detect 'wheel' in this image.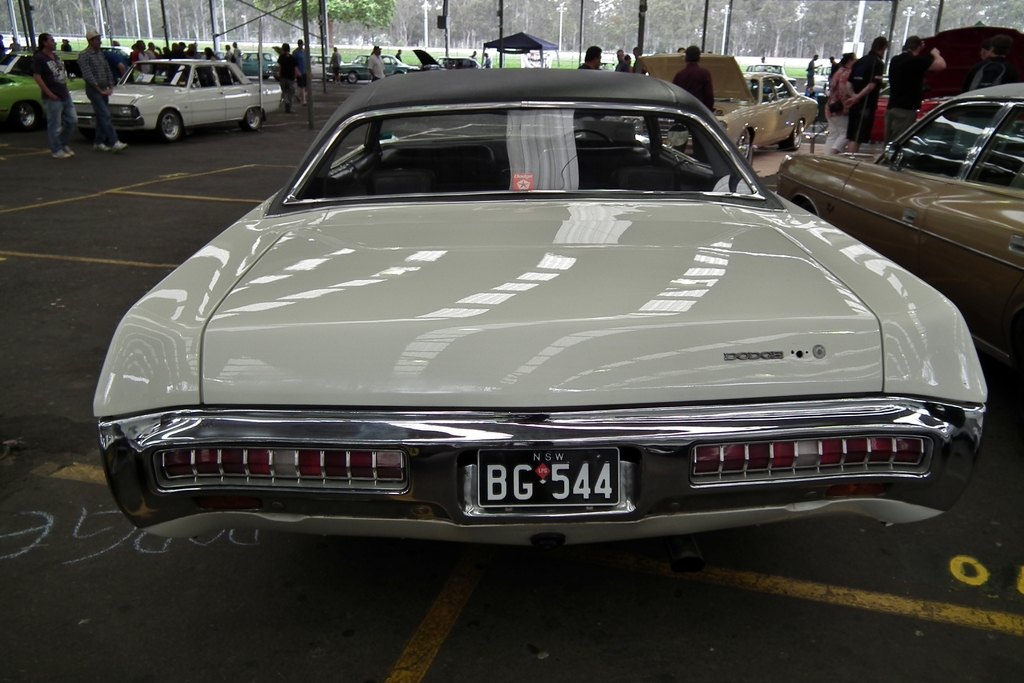
Detection: [x1=17, y1=97, x2=40, y2=132].
